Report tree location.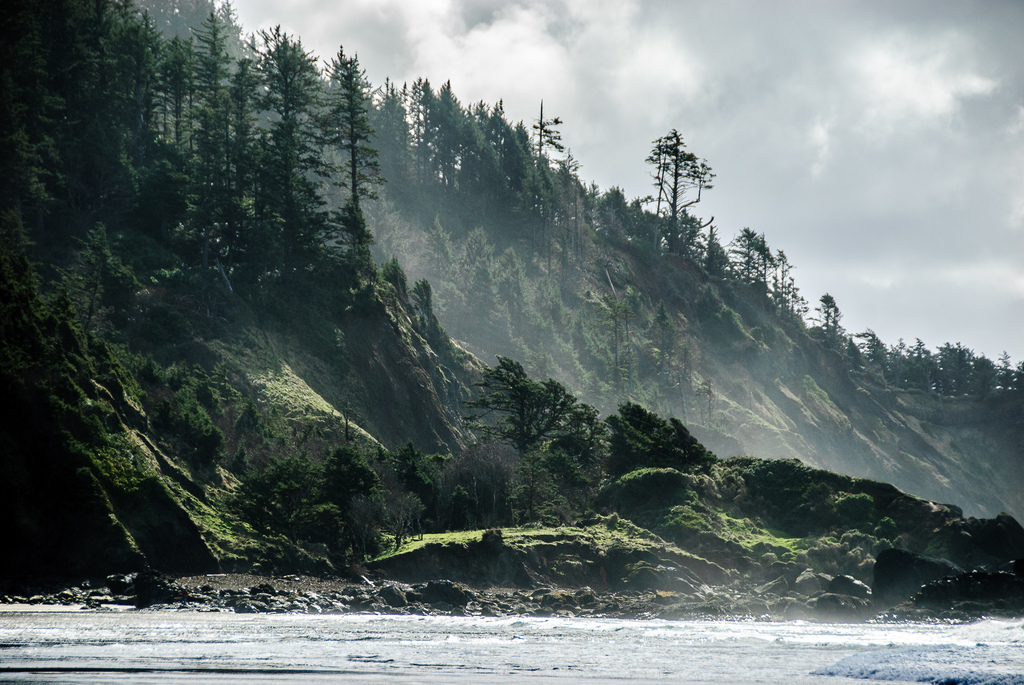
Report: x1=641 y1=122 x2=721 y2=220.
